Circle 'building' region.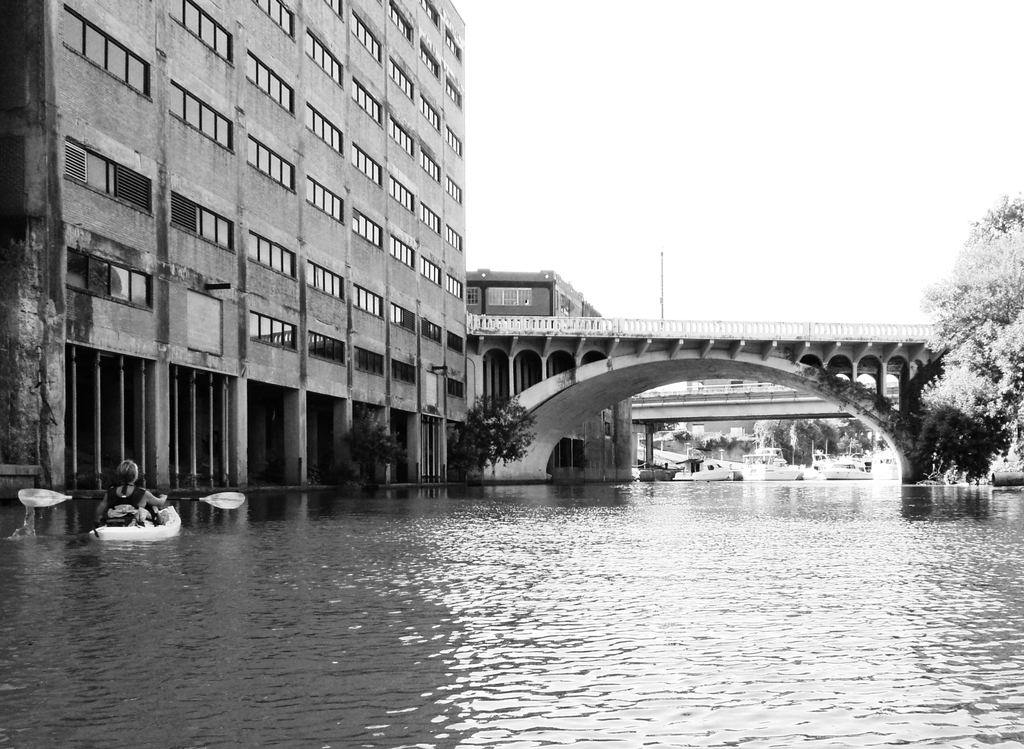
Region: 463,263,635,485.
